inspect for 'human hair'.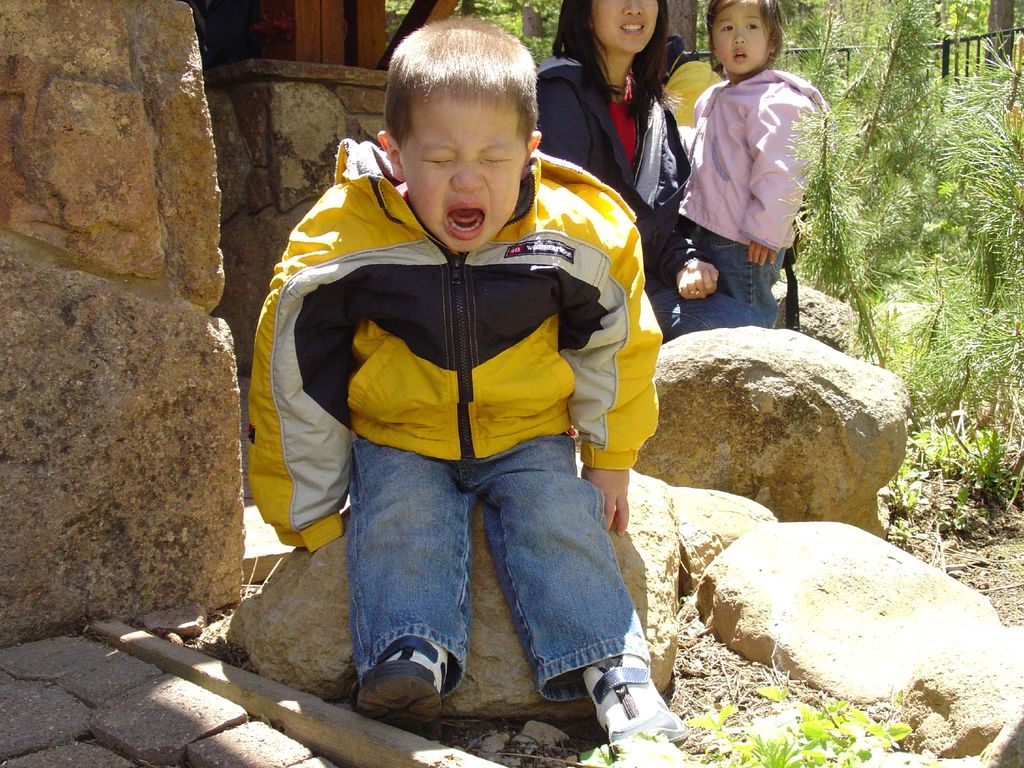
Inspection: 378 27 525 155.
